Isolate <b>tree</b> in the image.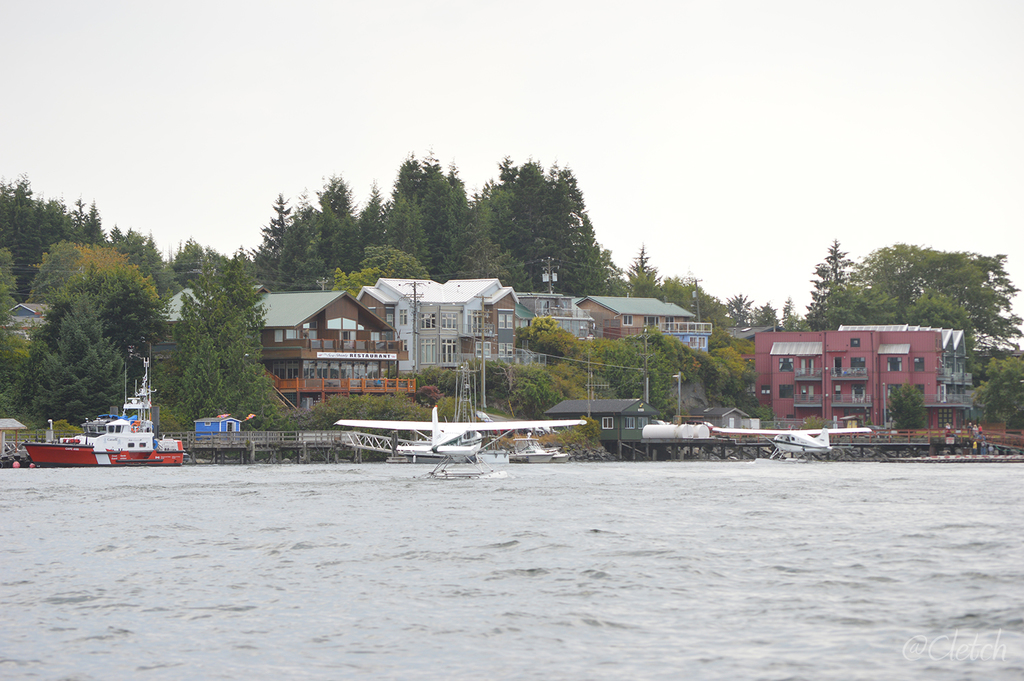
Isolated region: box(971, 357, 1023, 427).
